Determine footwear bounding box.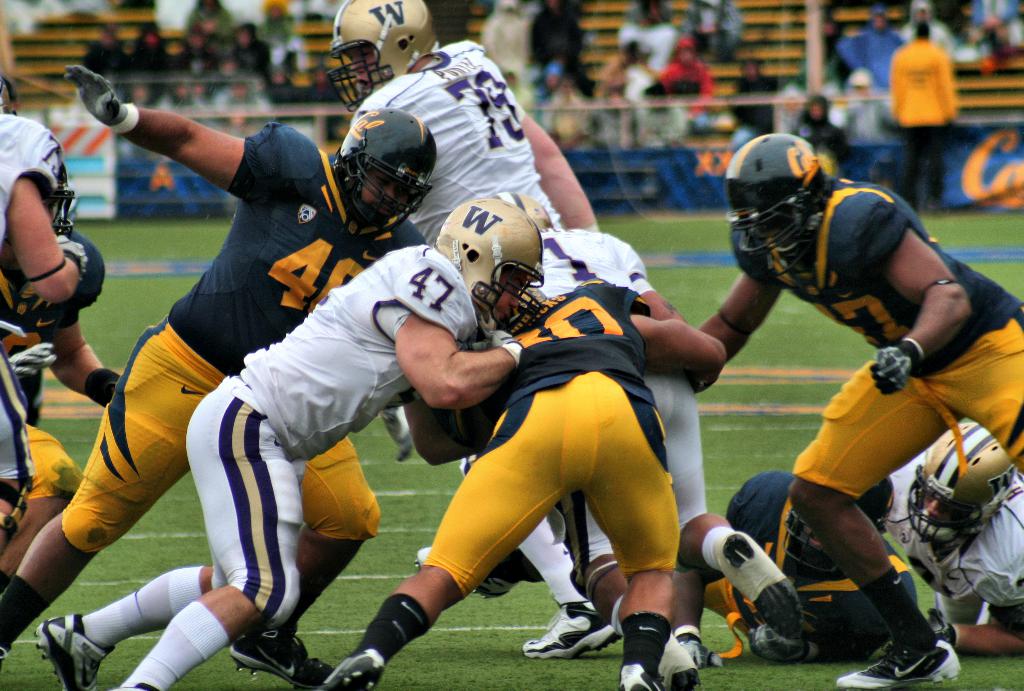
Determined: 540:599:620:663.
